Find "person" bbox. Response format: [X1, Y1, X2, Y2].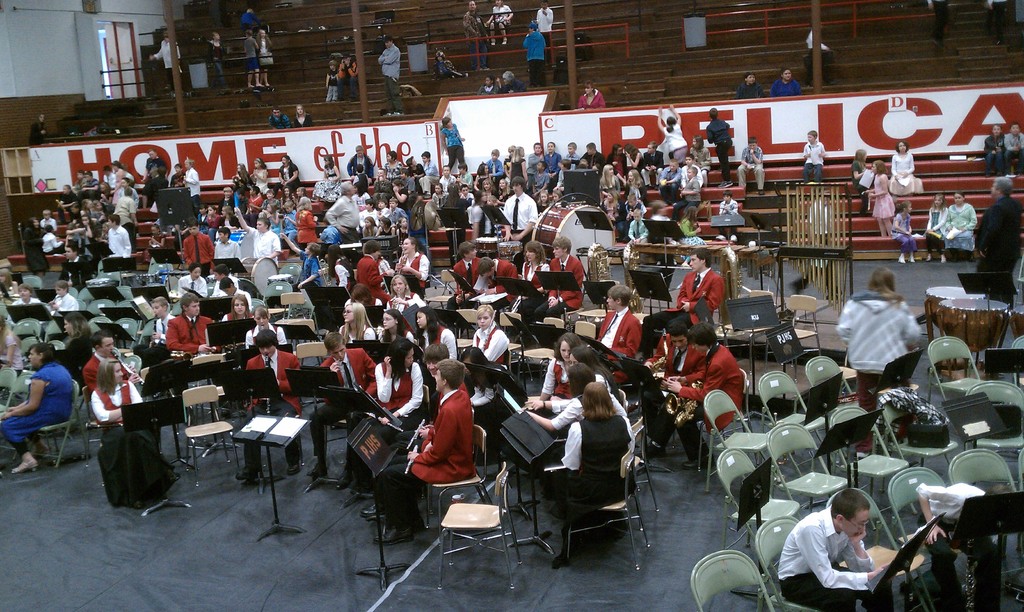
[225, 198, 286, 277].
